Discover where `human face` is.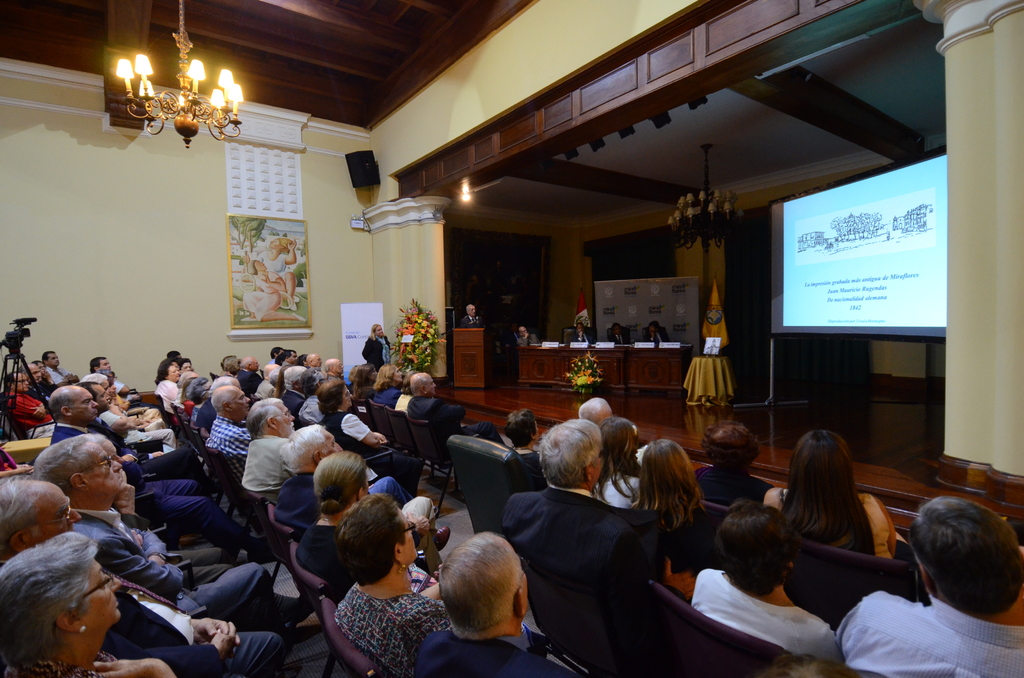
Discovered at [85, 446, 122, 490].
